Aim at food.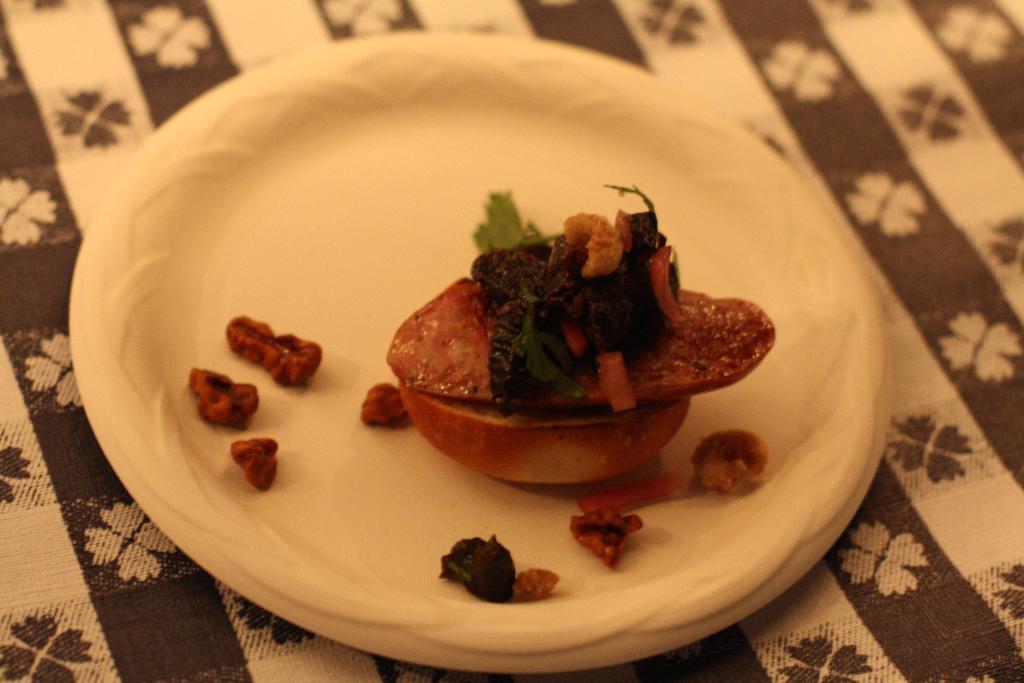
Aimed at region(429, 531, 558, 604).
